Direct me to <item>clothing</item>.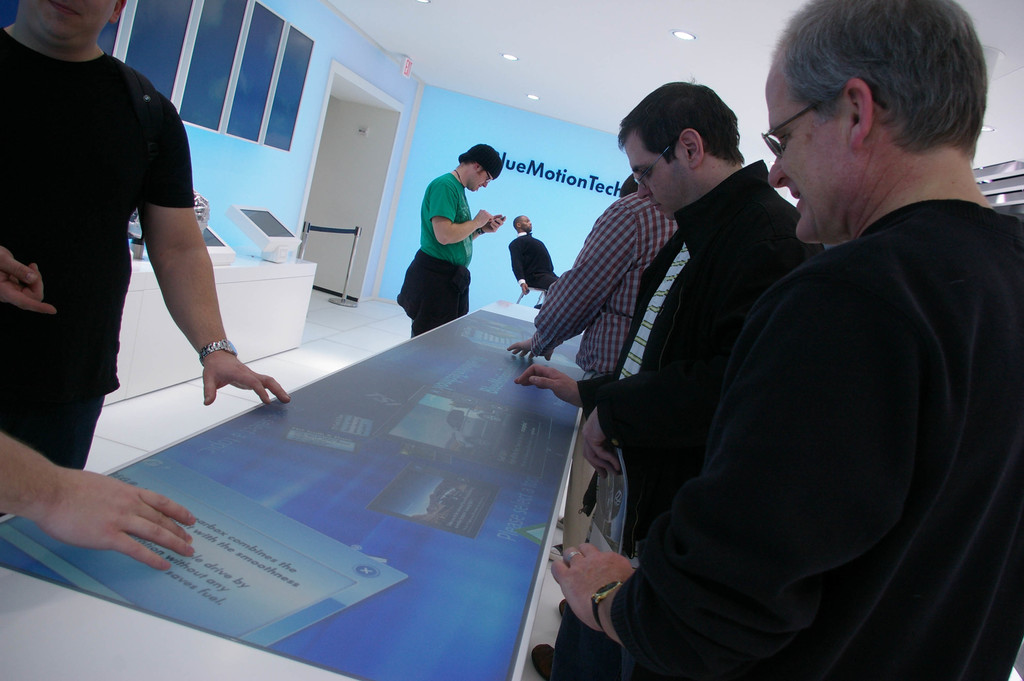
Direction: x1=561 y1=158 x2=817 y2=674.
